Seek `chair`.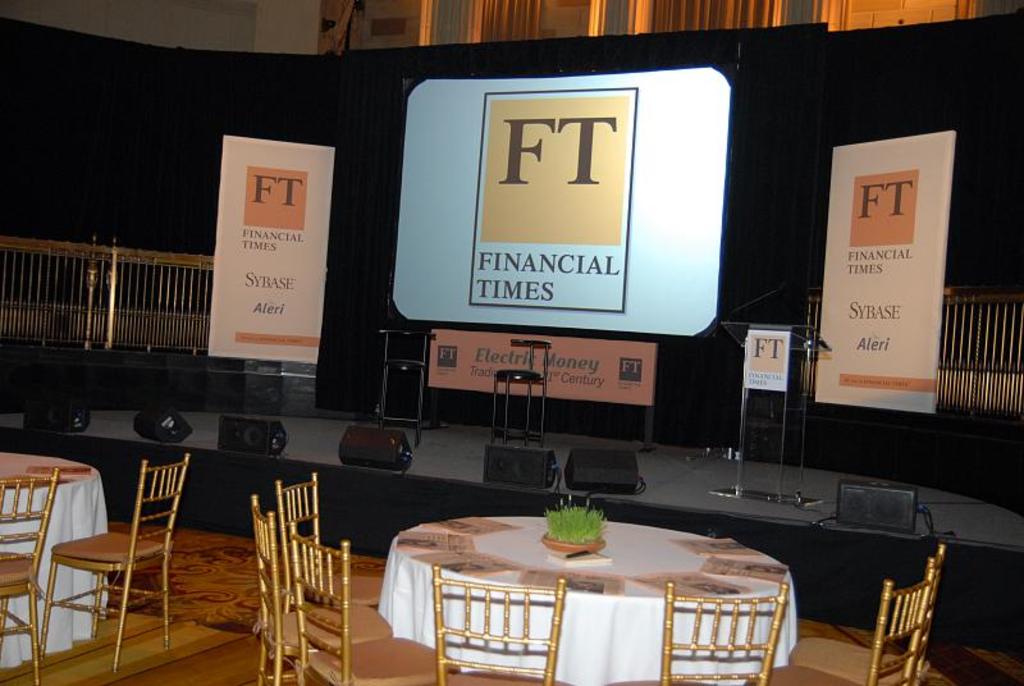
locate(248, 493, 396, 685).
